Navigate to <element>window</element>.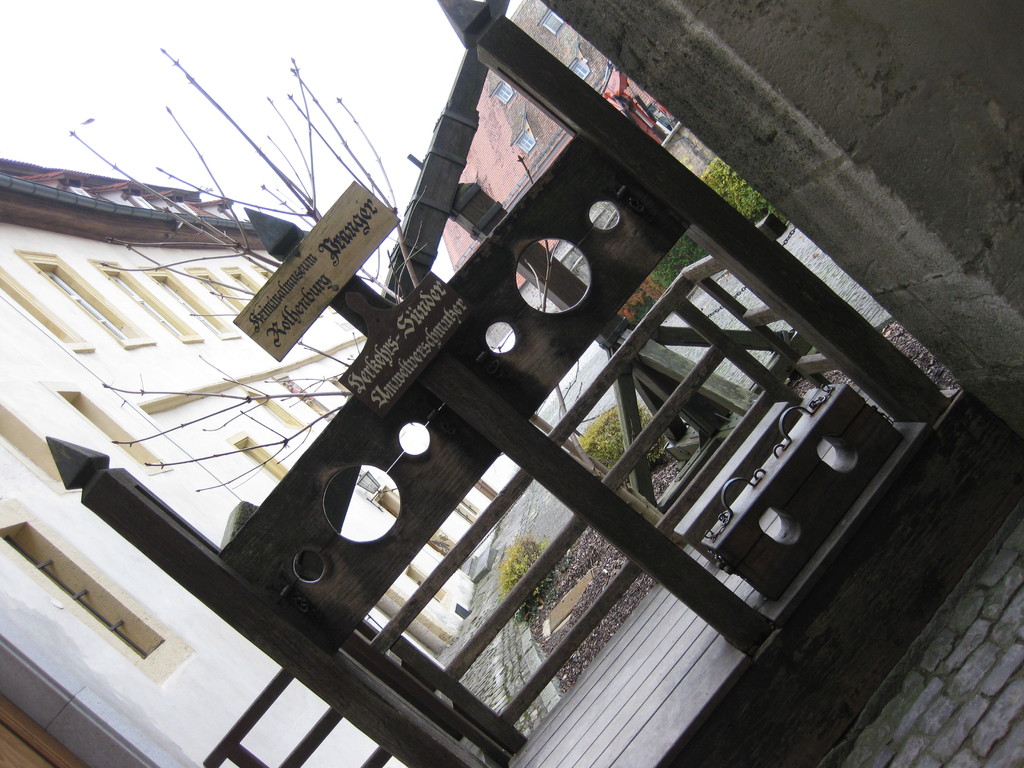
Navigation target: 13:523:155:656.
